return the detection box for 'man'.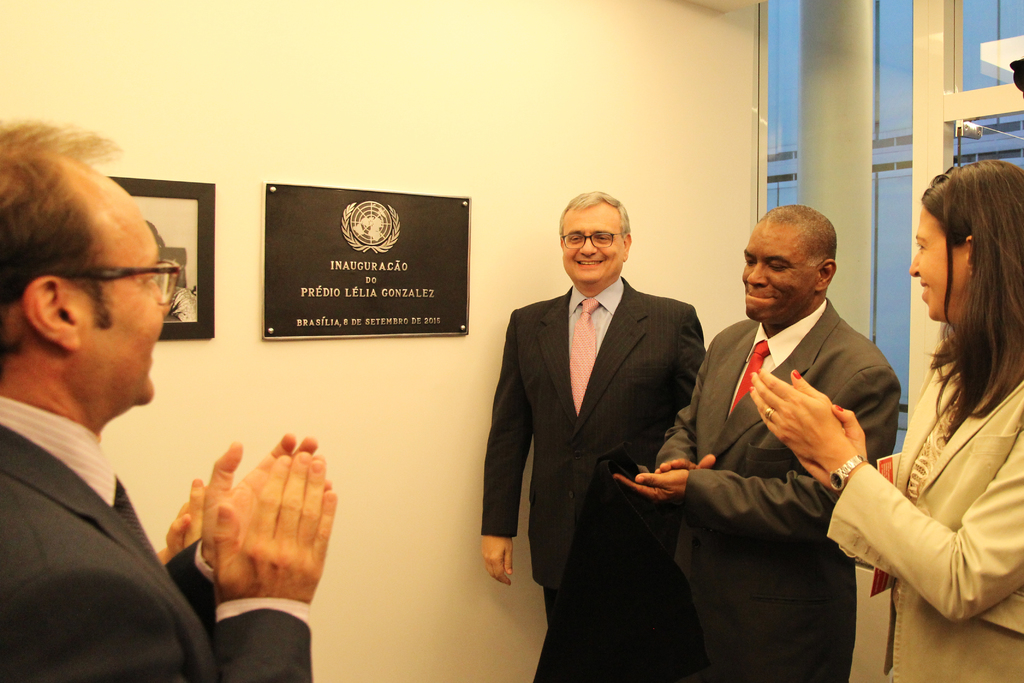
region(479, 190, 703, 682).
